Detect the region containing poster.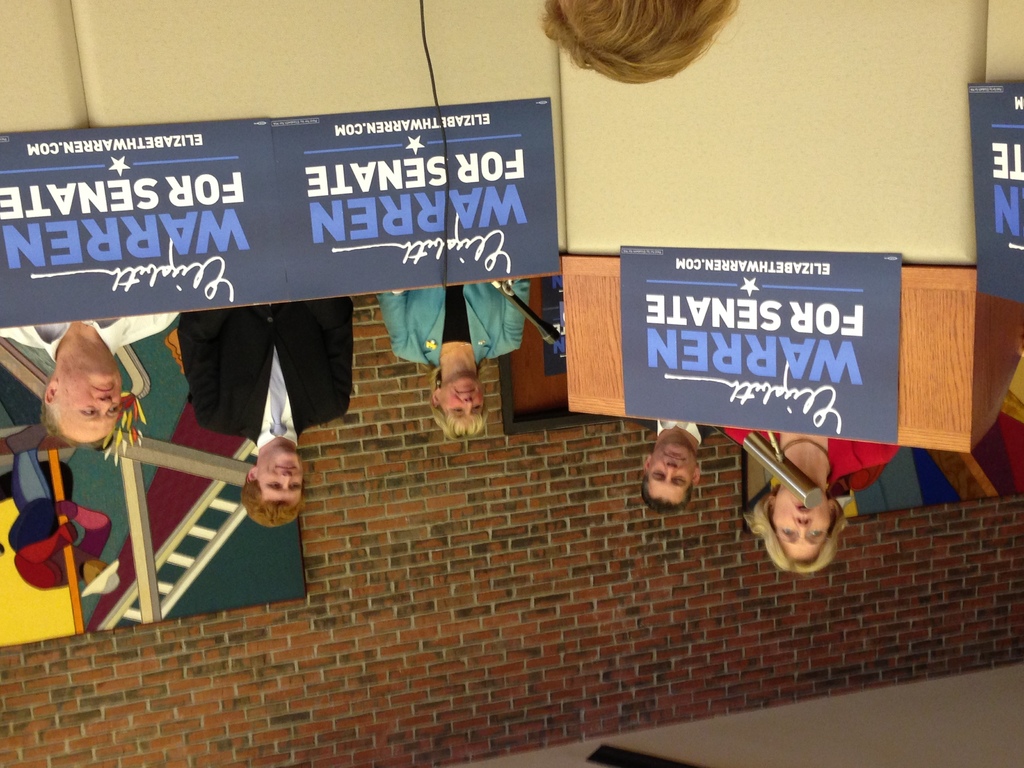
(0, 95, 557, 330).
